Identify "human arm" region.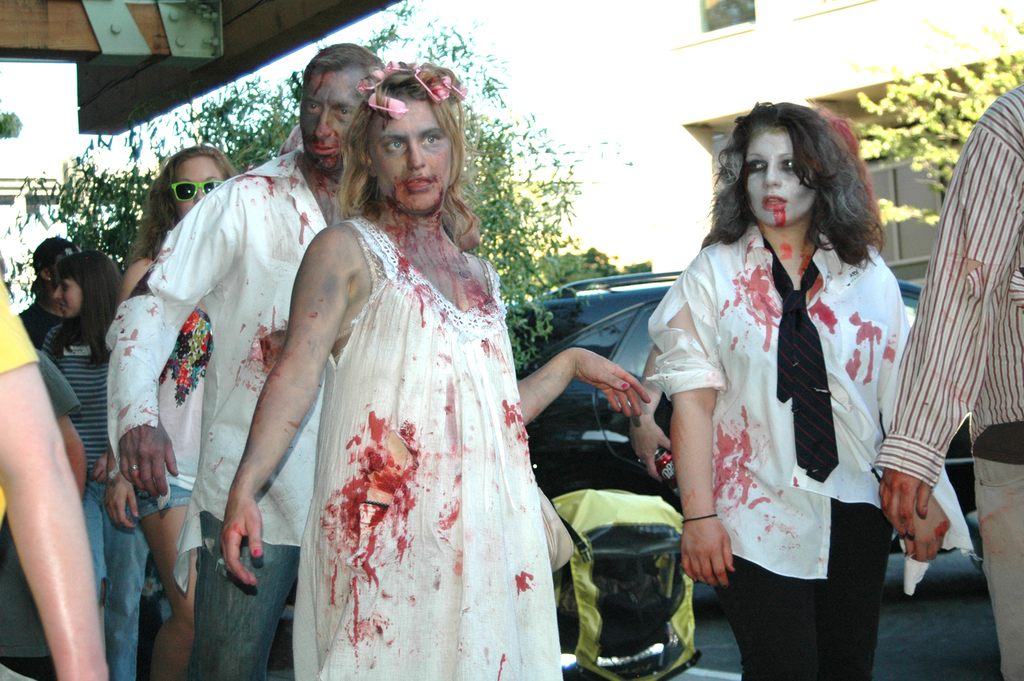
Region: rect(223, 212, 369, 594).
